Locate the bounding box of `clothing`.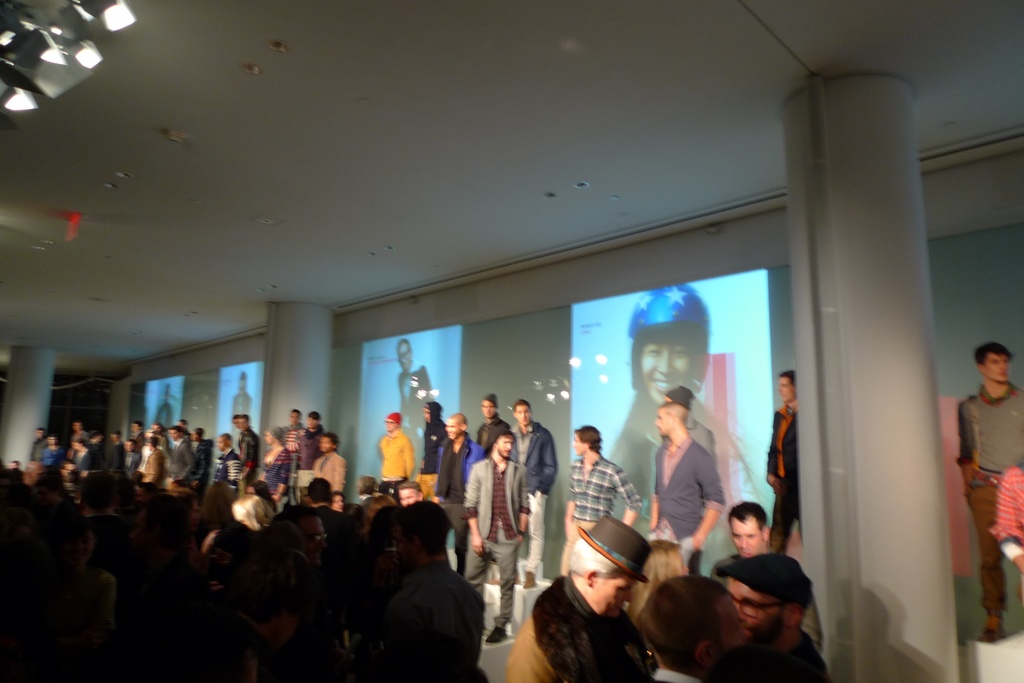
Bounding box: locate(106, 438, 125, 459).
